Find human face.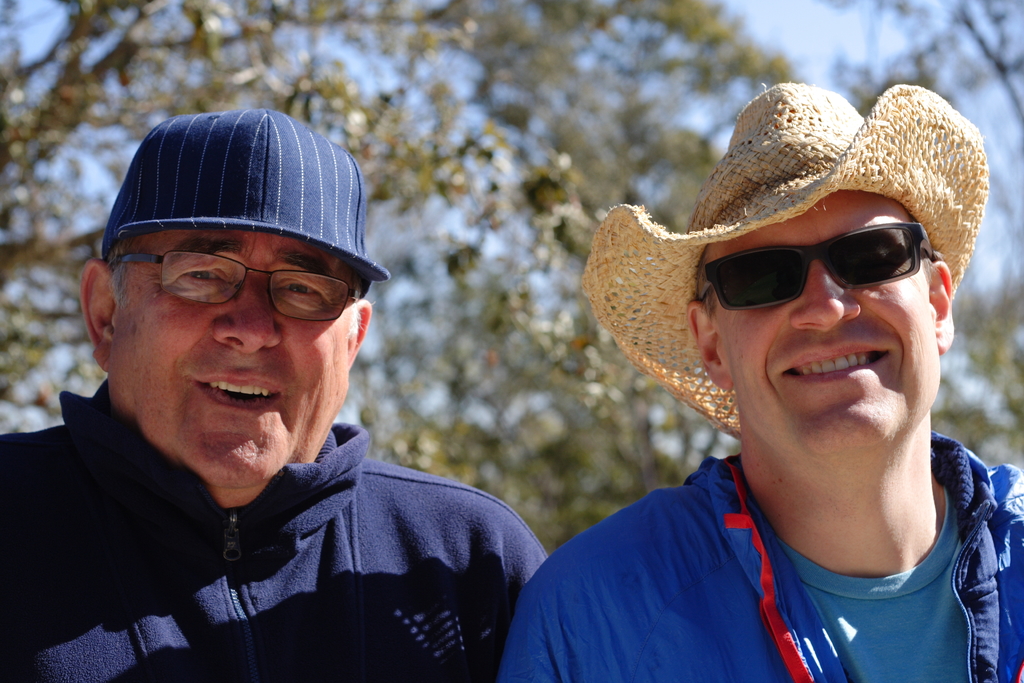
(left=728, top=214, right=940, bottom=447).
